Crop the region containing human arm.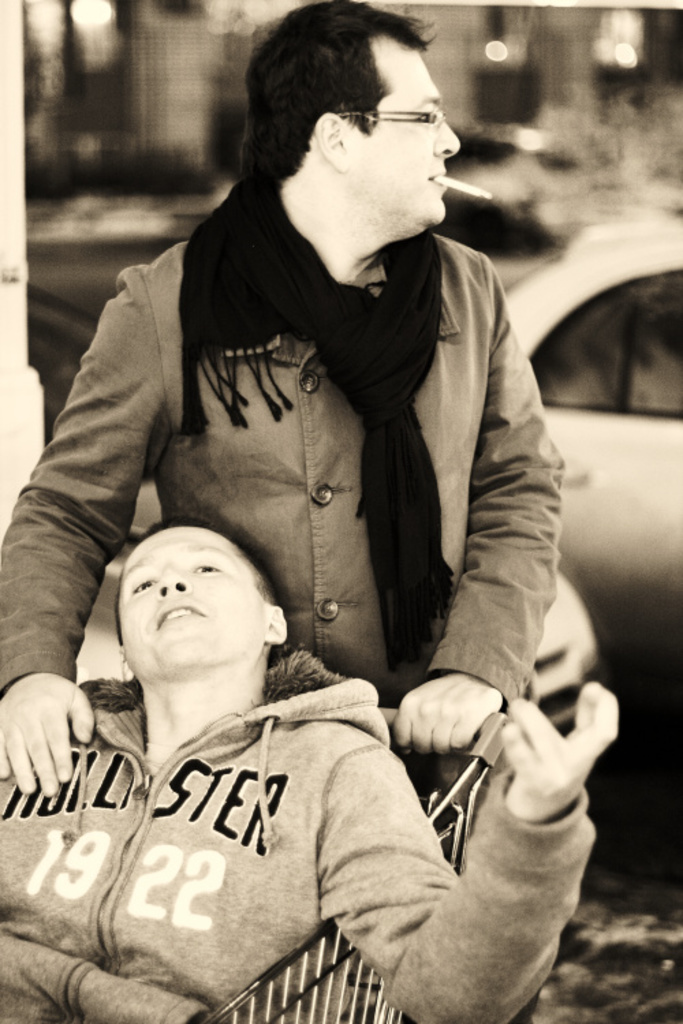
Crop region: [left=384, top=257, right=570, bottom=758].
